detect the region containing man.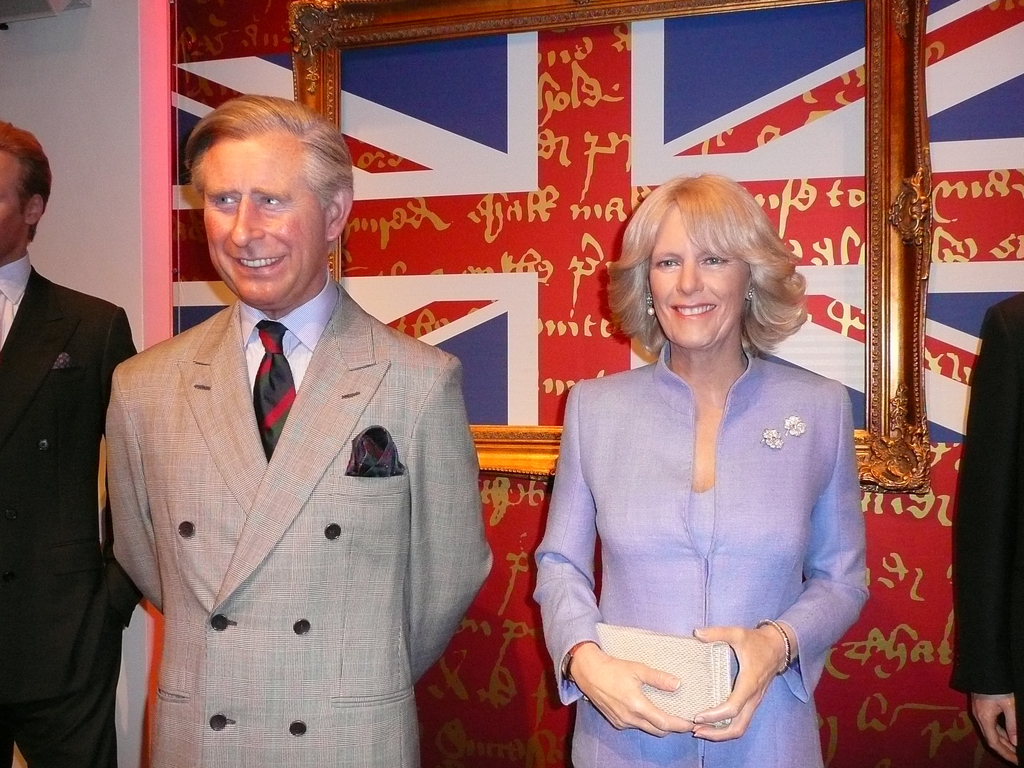
0, 123, 138, 767.
